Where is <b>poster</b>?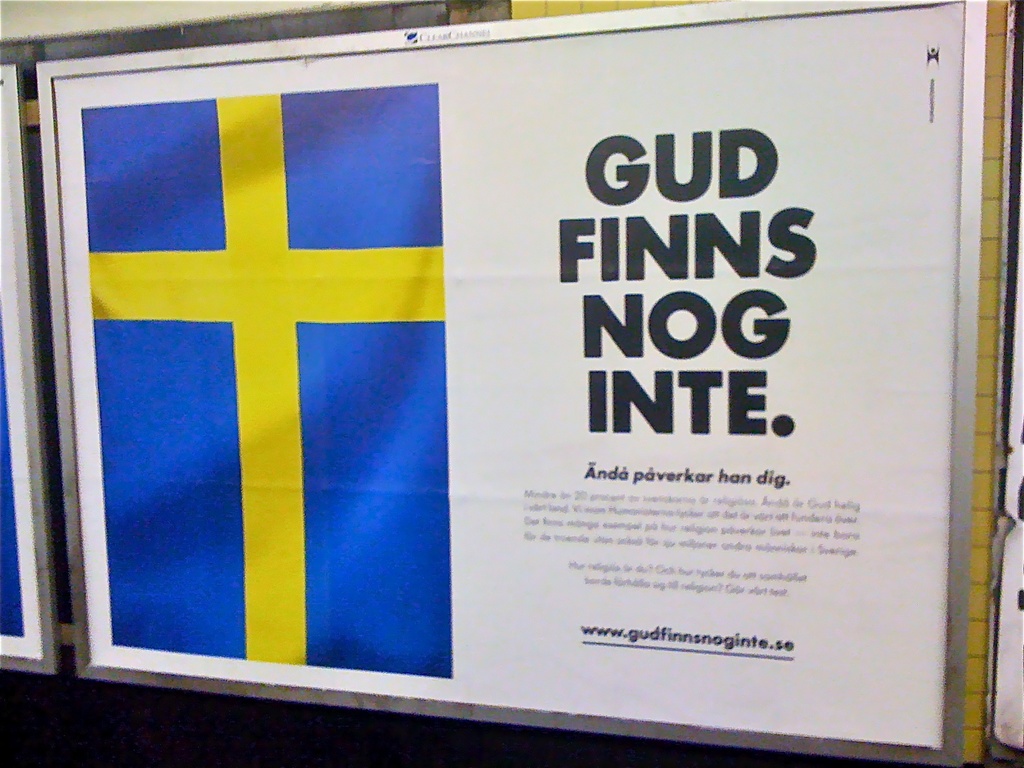
54/1/955/749.
